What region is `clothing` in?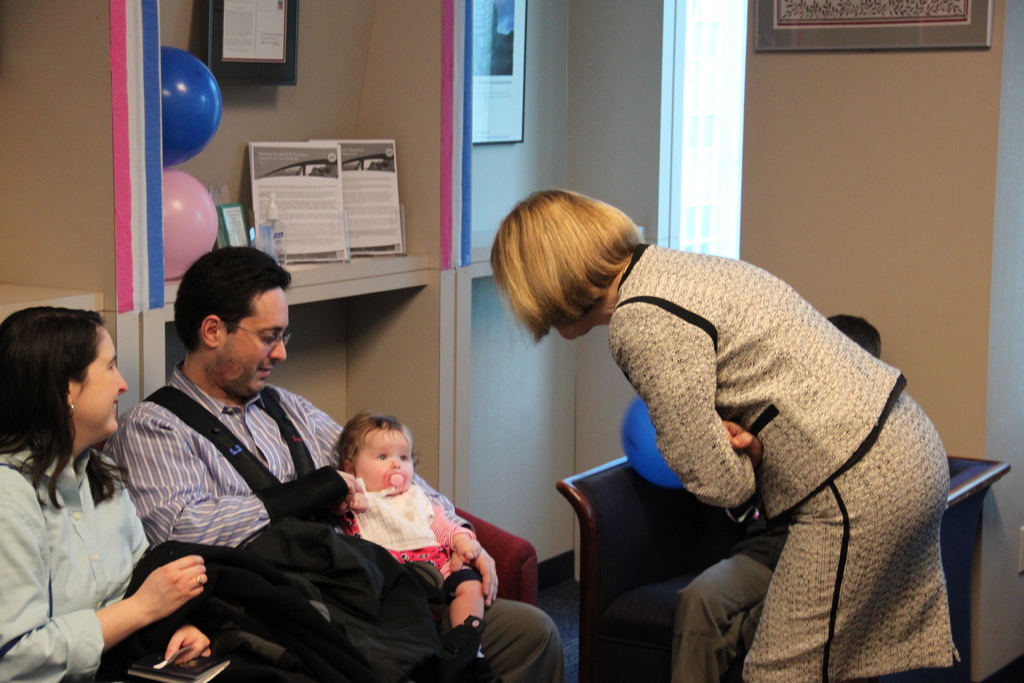
<region>342, 473, 479, 598</region>.
